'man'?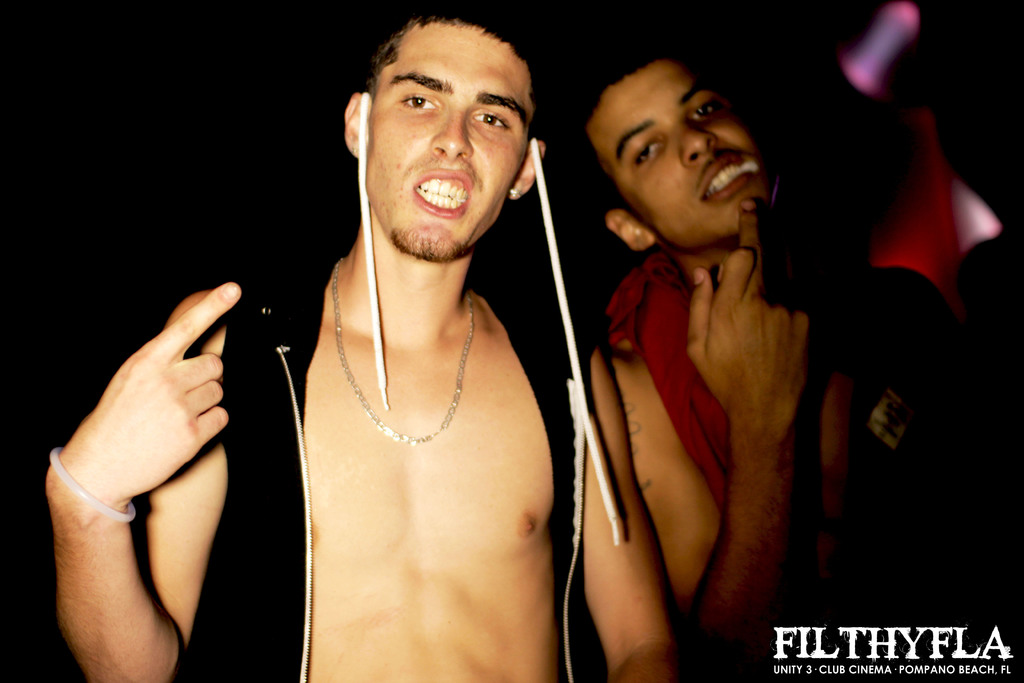
select_region(42, 0, 681, 682)
